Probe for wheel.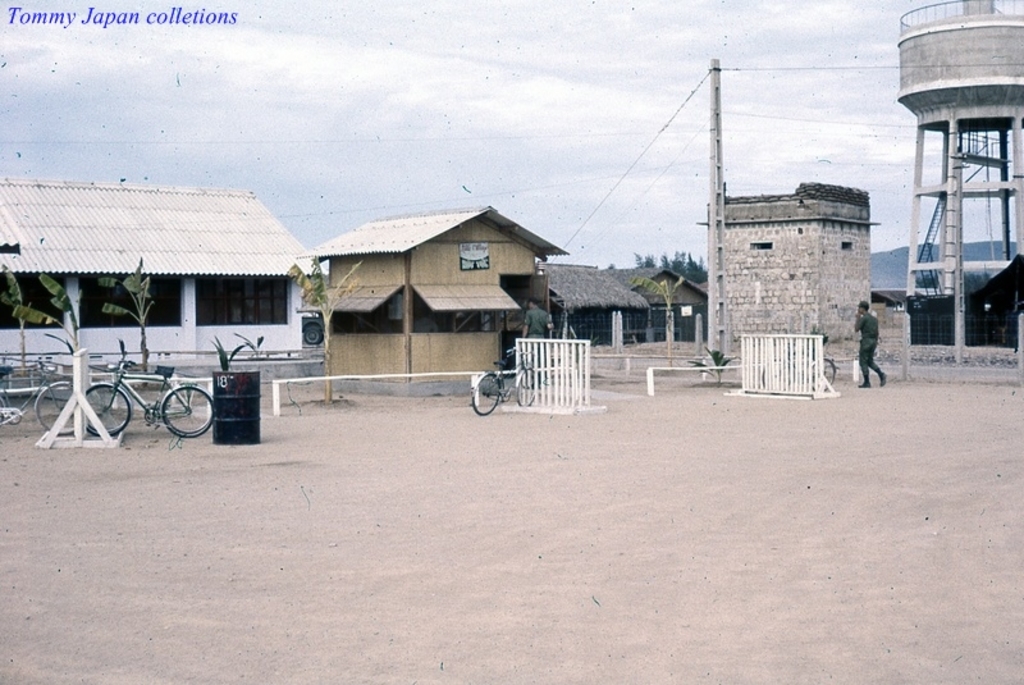
Probe result: crop(305, 328, 323, 343).
